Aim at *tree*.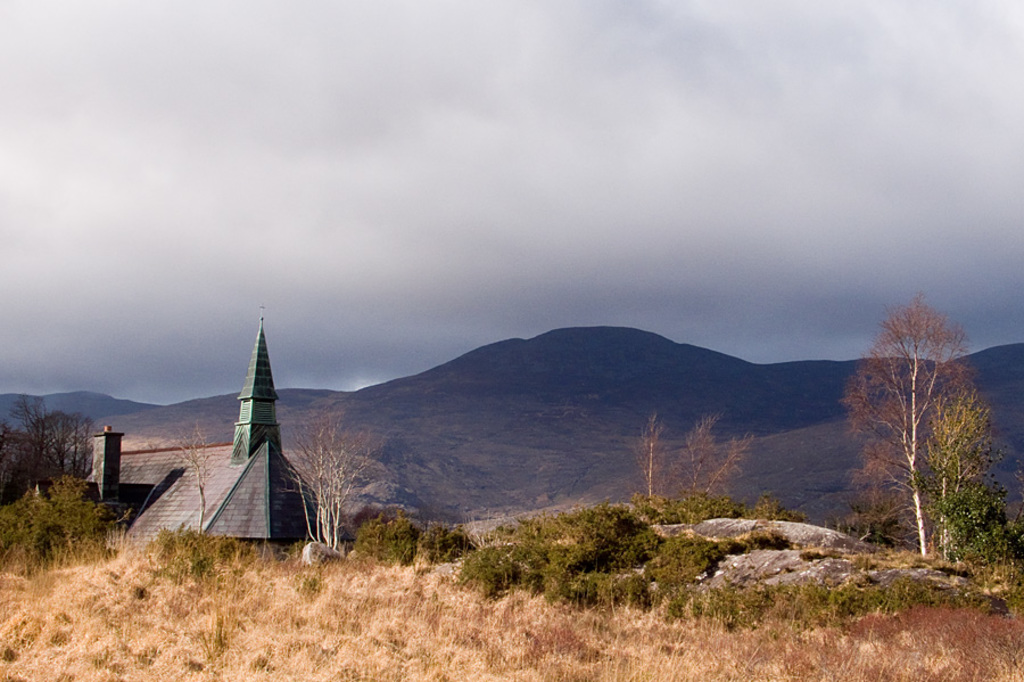
Aimed at {"x1": 288, "y1": 402, "x2": 380, "y2": 549}.
